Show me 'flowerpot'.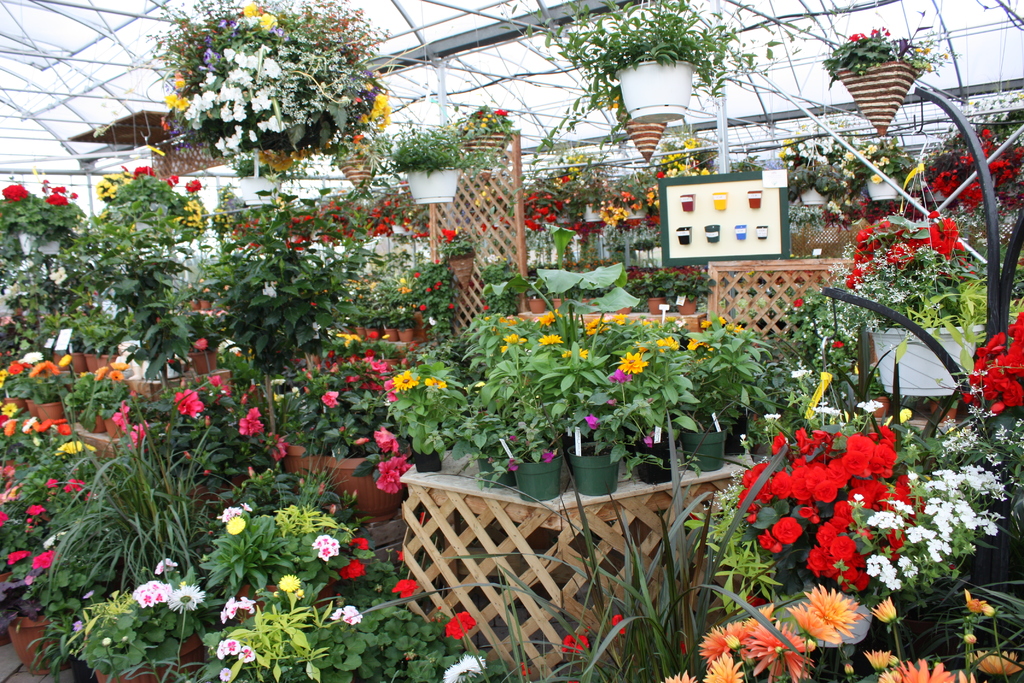
'flowerpot' is here: [left=705, top=226, right=721, bottom=241].
